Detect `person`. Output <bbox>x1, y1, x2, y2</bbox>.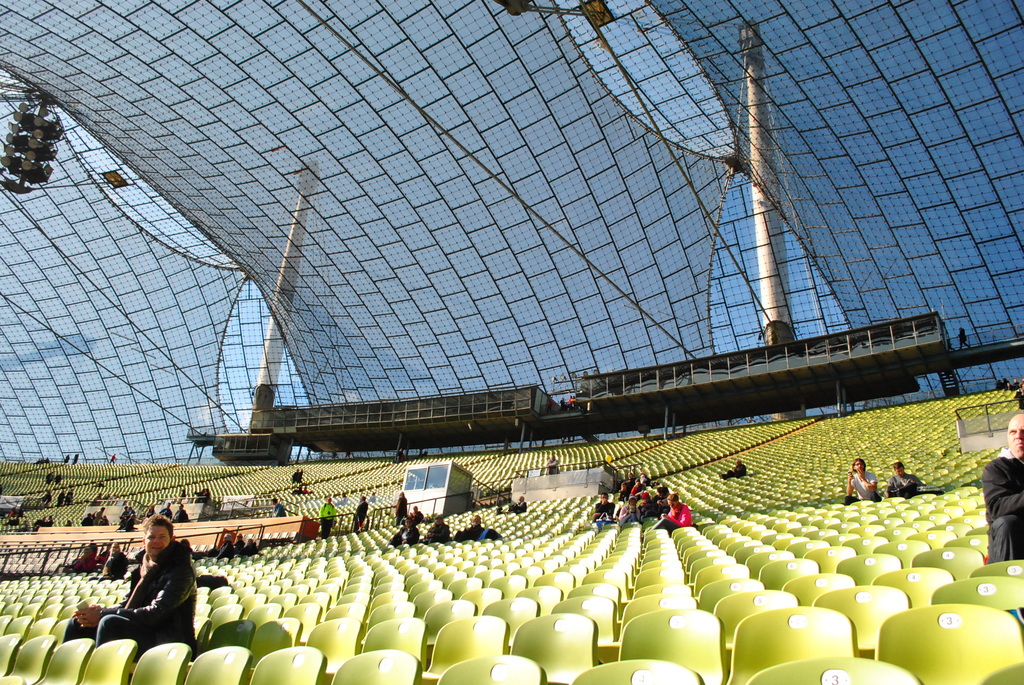
<bbox>845, 455, 880, 504</bbox>.
